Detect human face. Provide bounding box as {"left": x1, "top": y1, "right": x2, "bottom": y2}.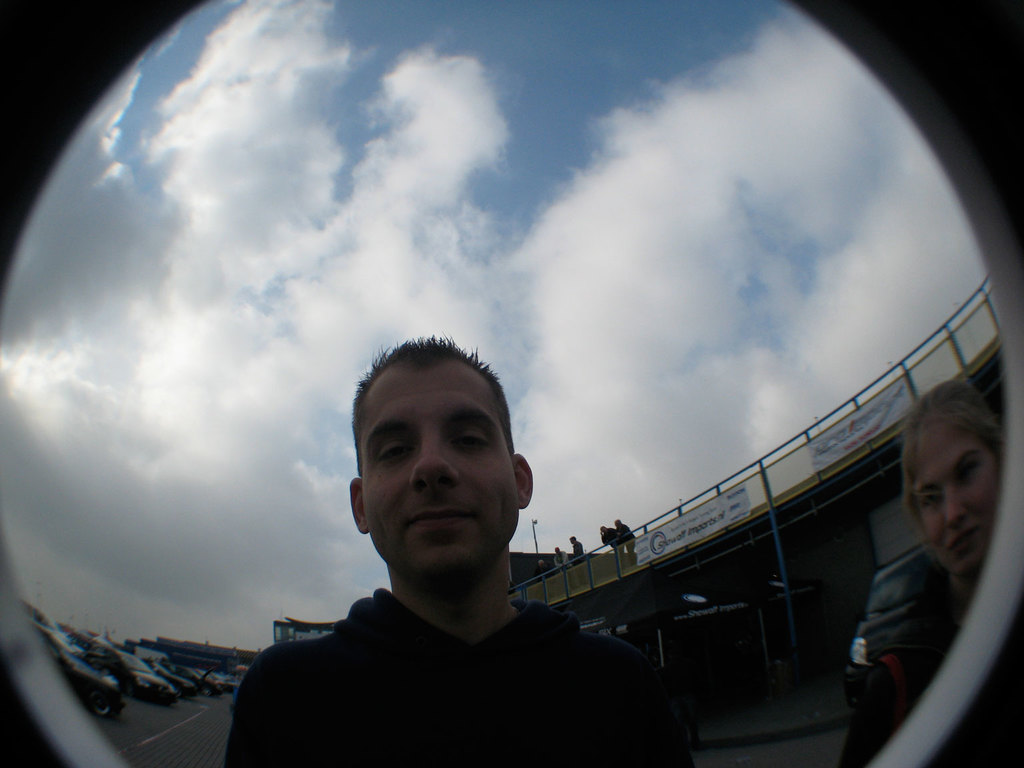
{"left": 909, "top": 425, "right": 1002, "bottom": 573}.
